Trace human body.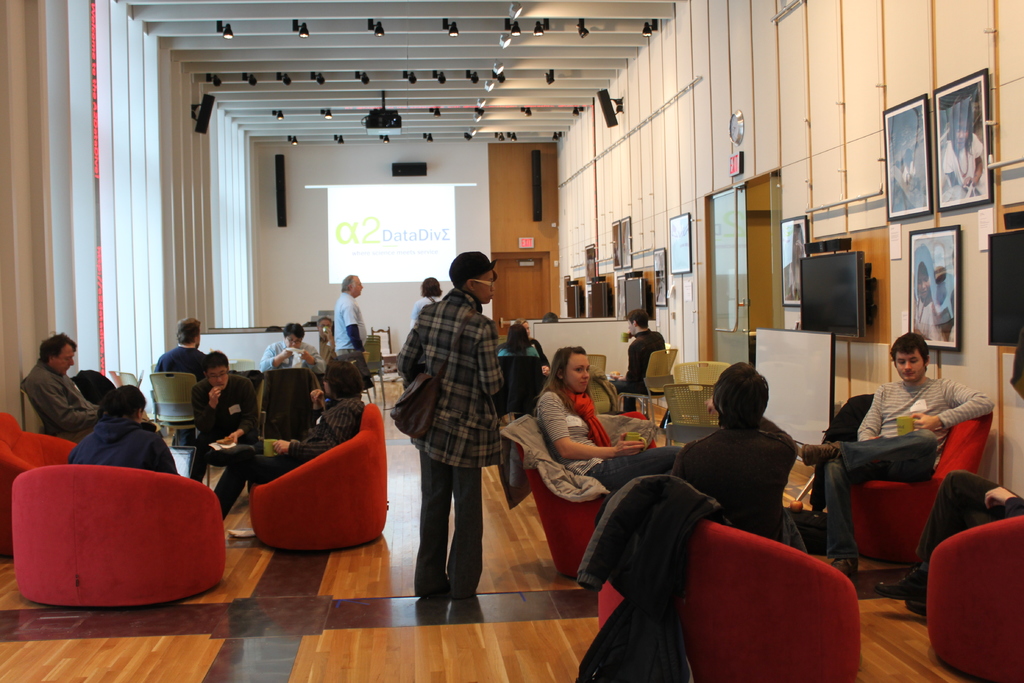
Traced to 612:327:673:418.
